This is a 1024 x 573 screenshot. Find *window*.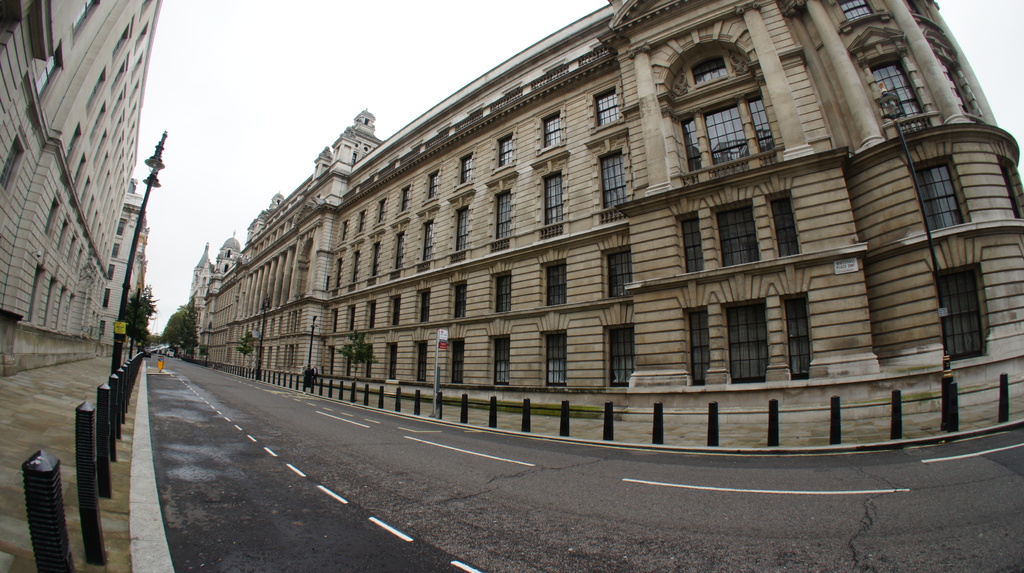
Bounding box: Rect(389, 299, 399, 327).
